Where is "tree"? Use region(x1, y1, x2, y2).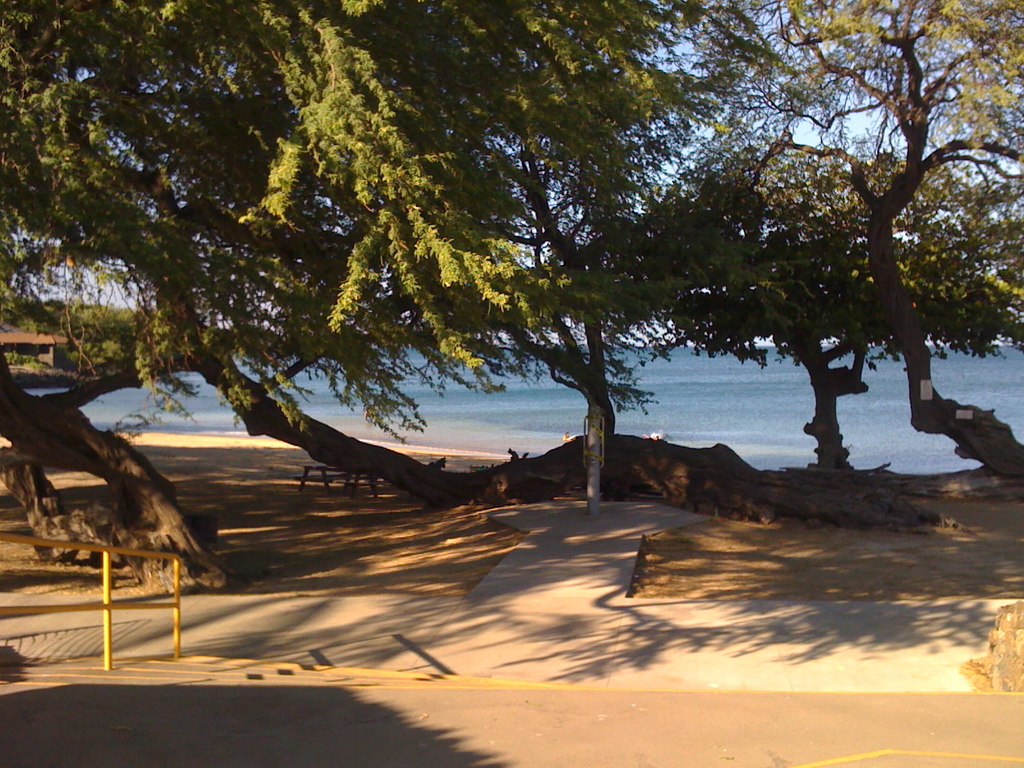
region(0, 0, 276, 589).
